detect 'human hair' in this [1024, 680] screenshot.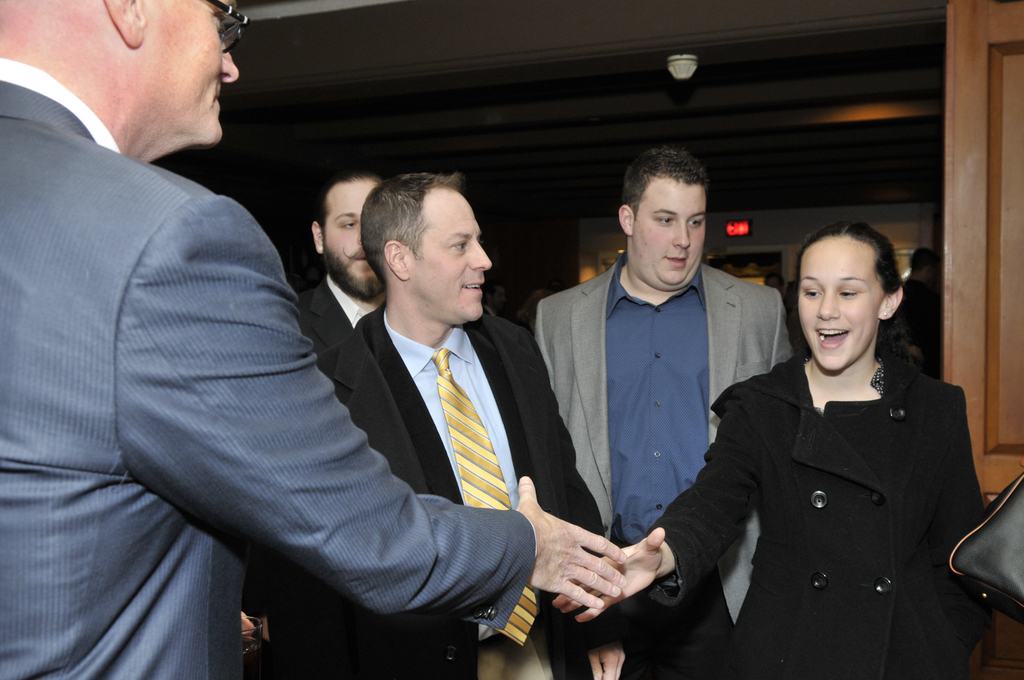
Detection: select_region(351, 169, 492, 307).
